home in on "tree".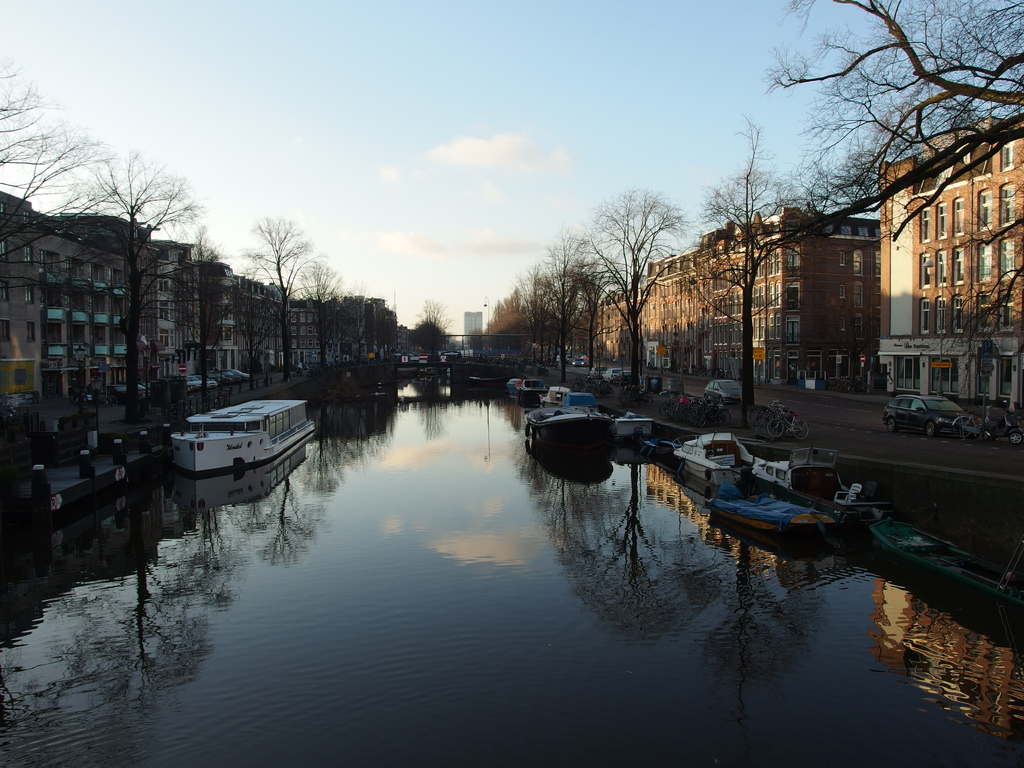
Homed in at 680 117 837 410.
